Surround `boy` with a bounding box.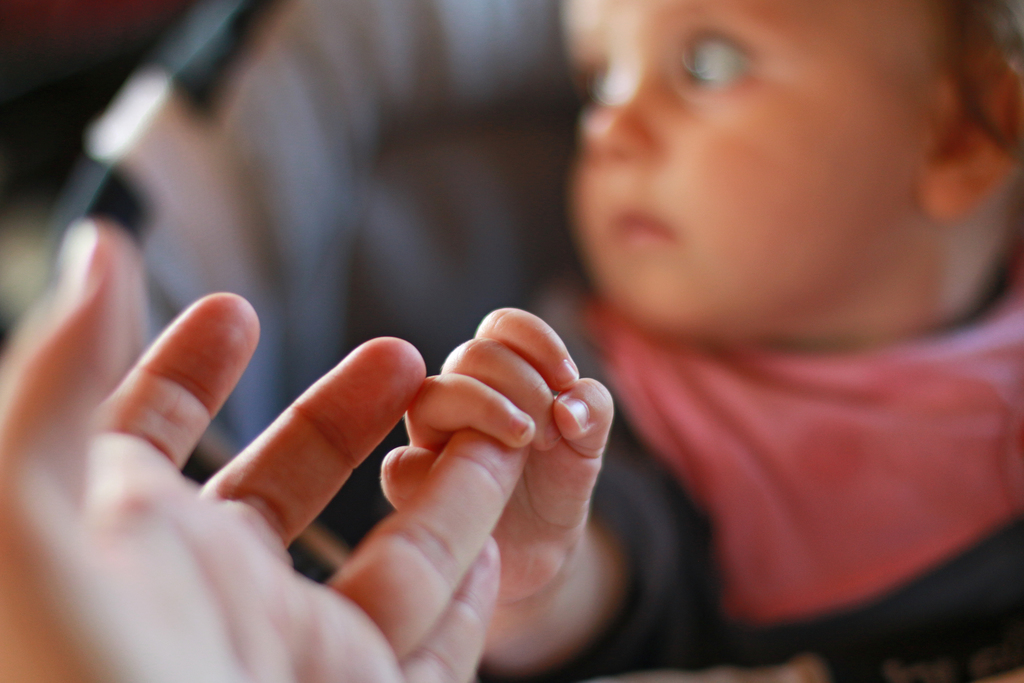
(left=375, top=1, right=1023, bottom=682).
